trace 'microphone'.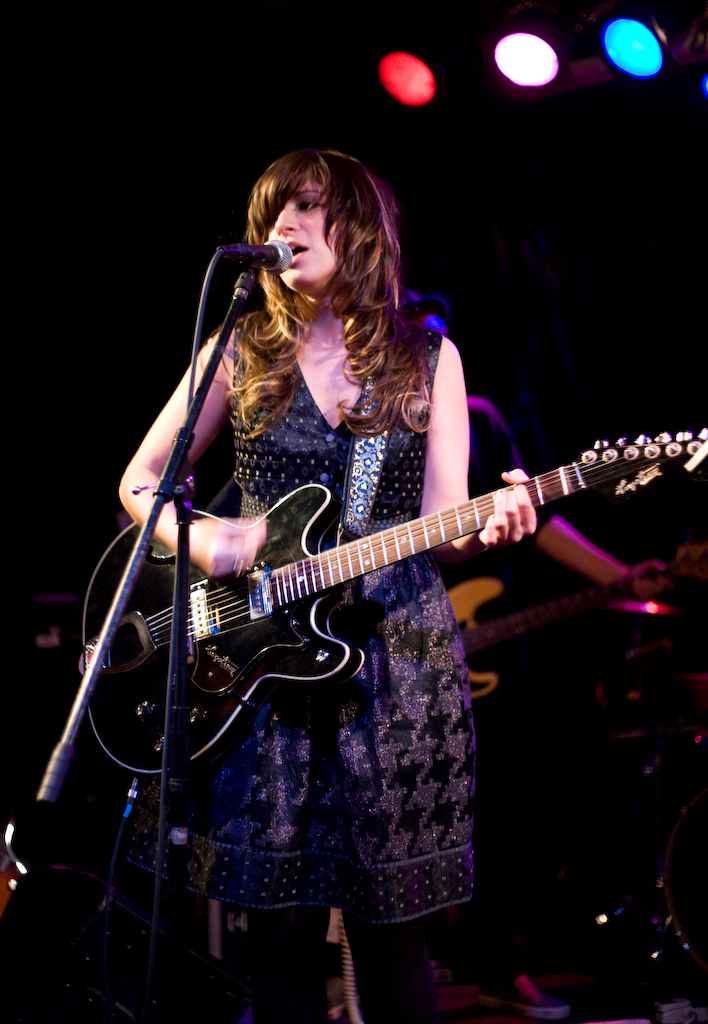
Traced to 196/215/268/311.
